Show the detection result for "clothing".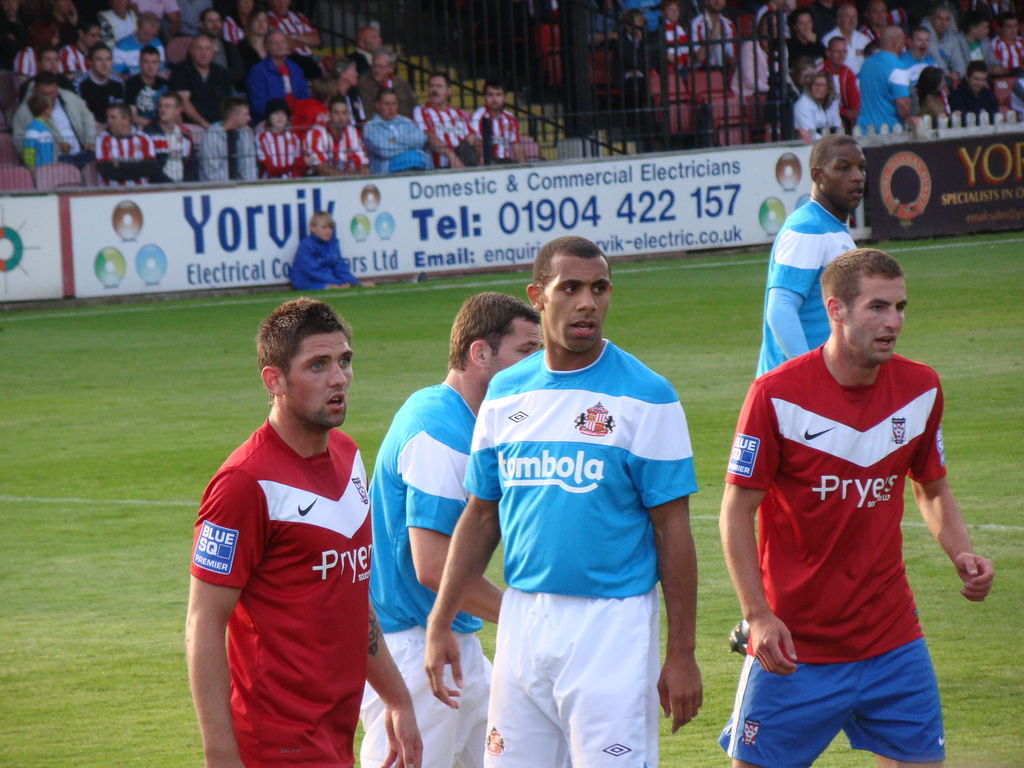
{"left": 950, "top": 82, "right": 1001, "bottom": 123}.
